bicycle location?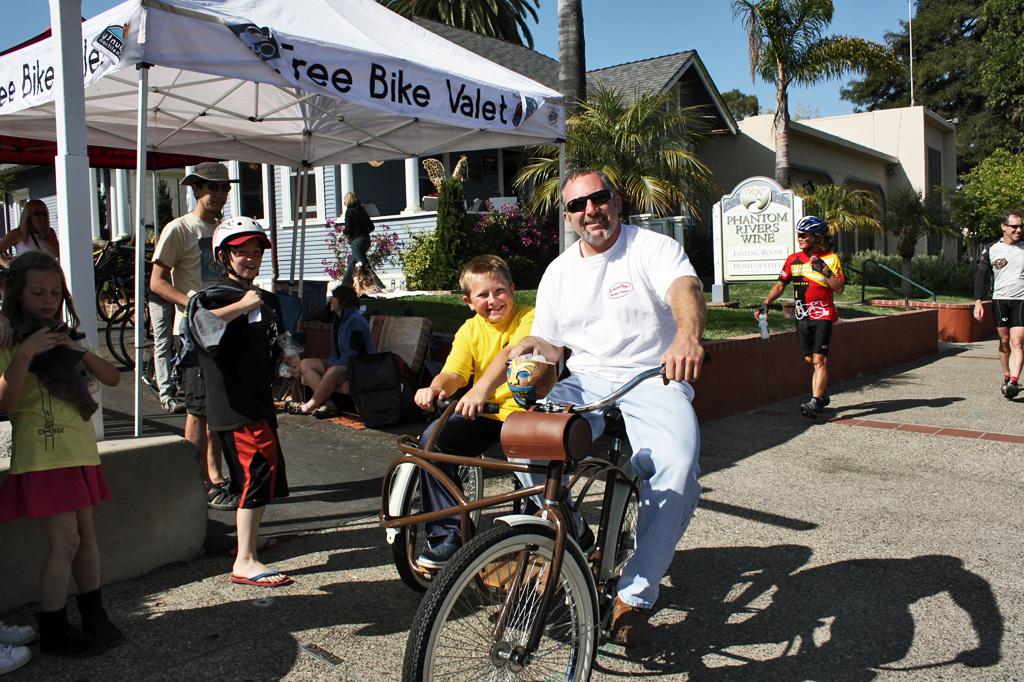
detection(92, 239, 128, 328)
